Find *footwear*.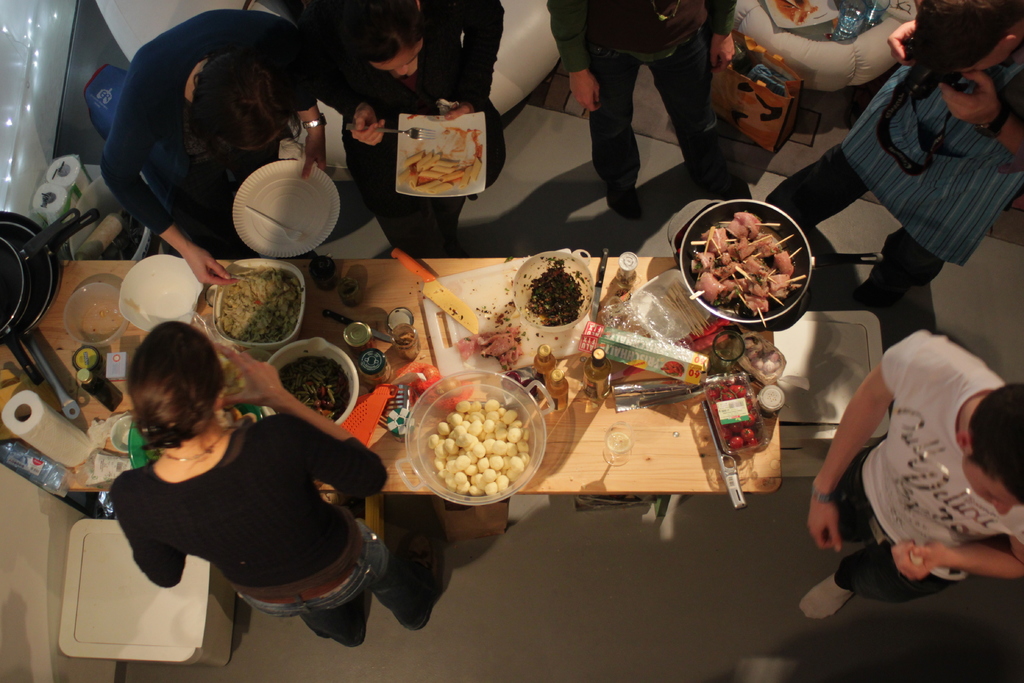
l=794, t=570, r=874, b=621.
